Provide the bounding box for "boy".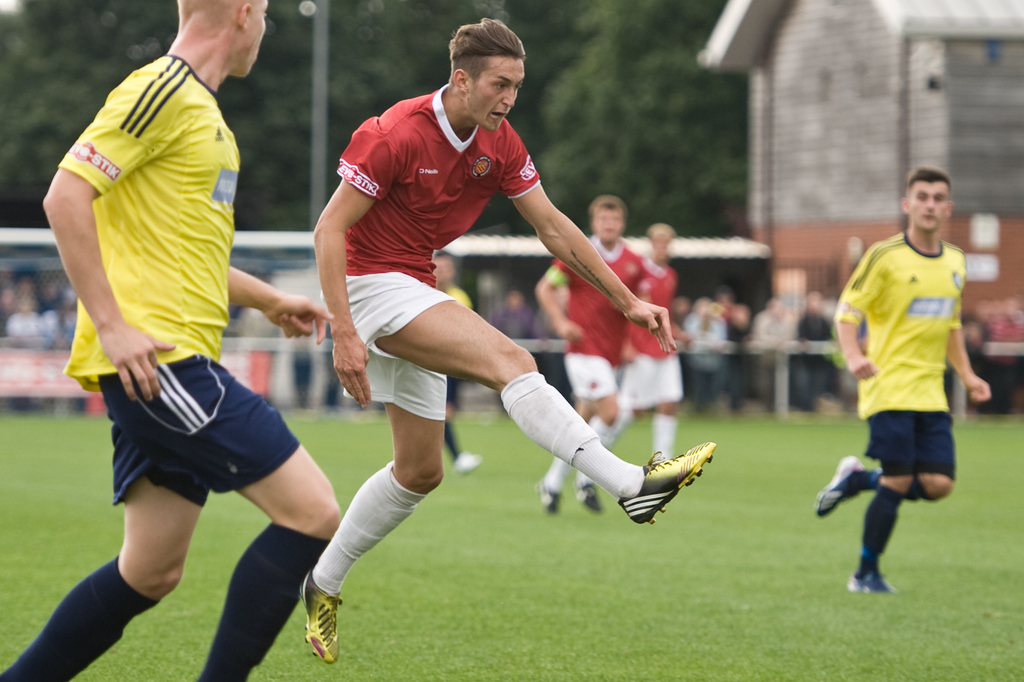
{"left": 797, "top": 175, "right": 996, "bottom": 617}.
